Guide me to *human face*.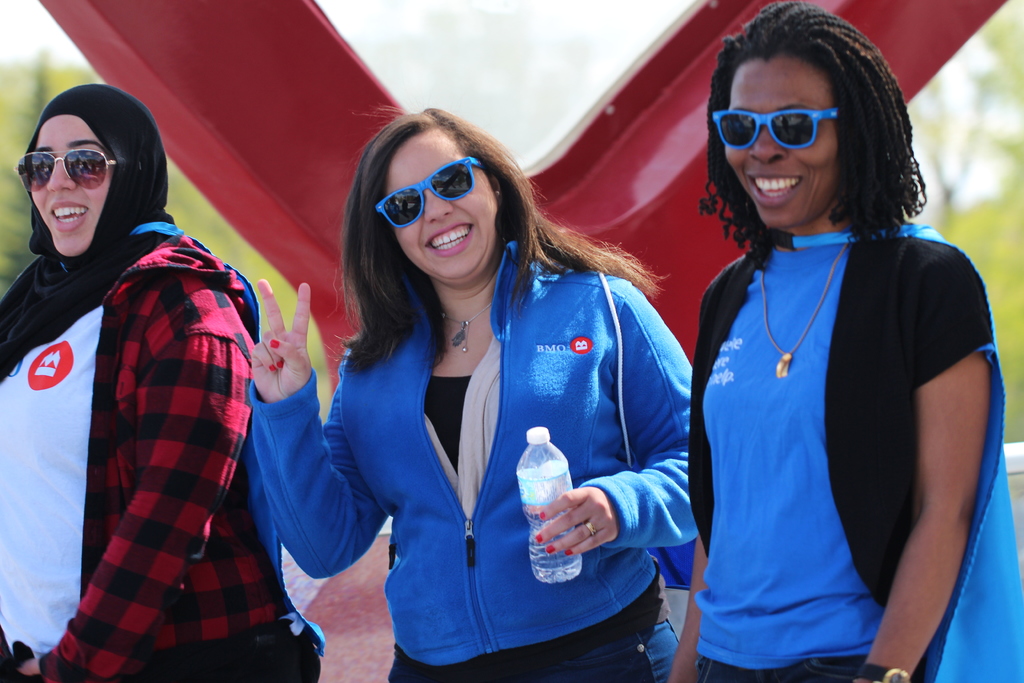
Guidance: [29, 117, 112, 257].
